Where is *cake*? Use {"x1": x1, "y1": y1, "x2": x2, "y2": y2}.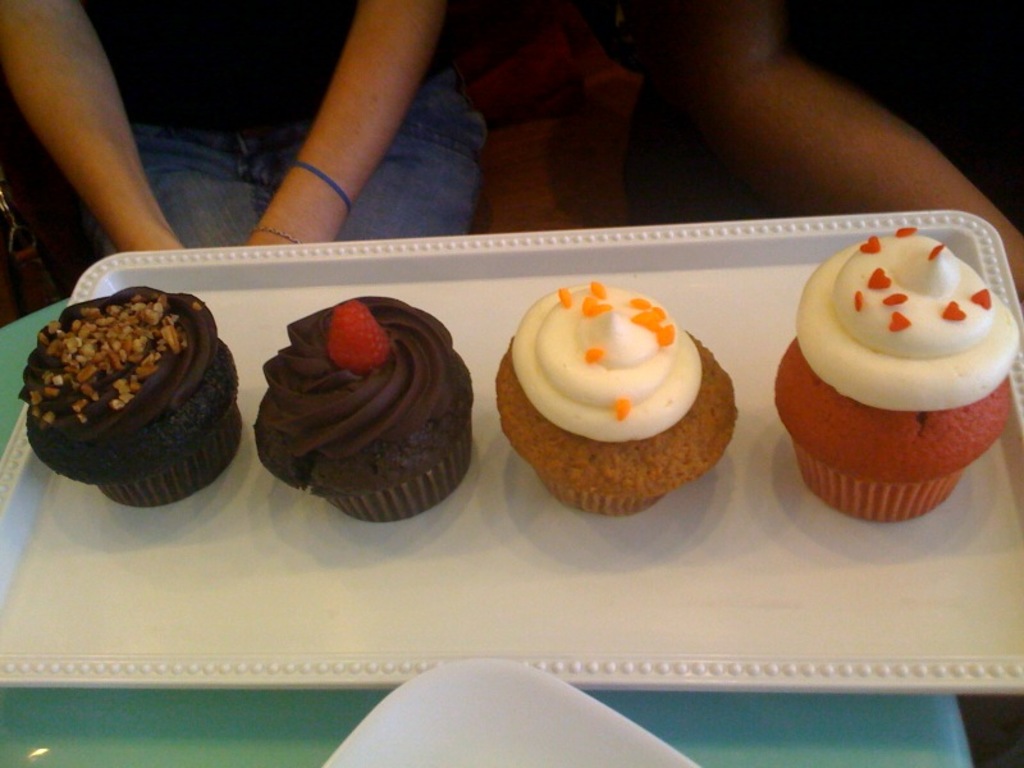
{"x1": 483, "y1": 276, "x2": 741, "y2": 521}.
